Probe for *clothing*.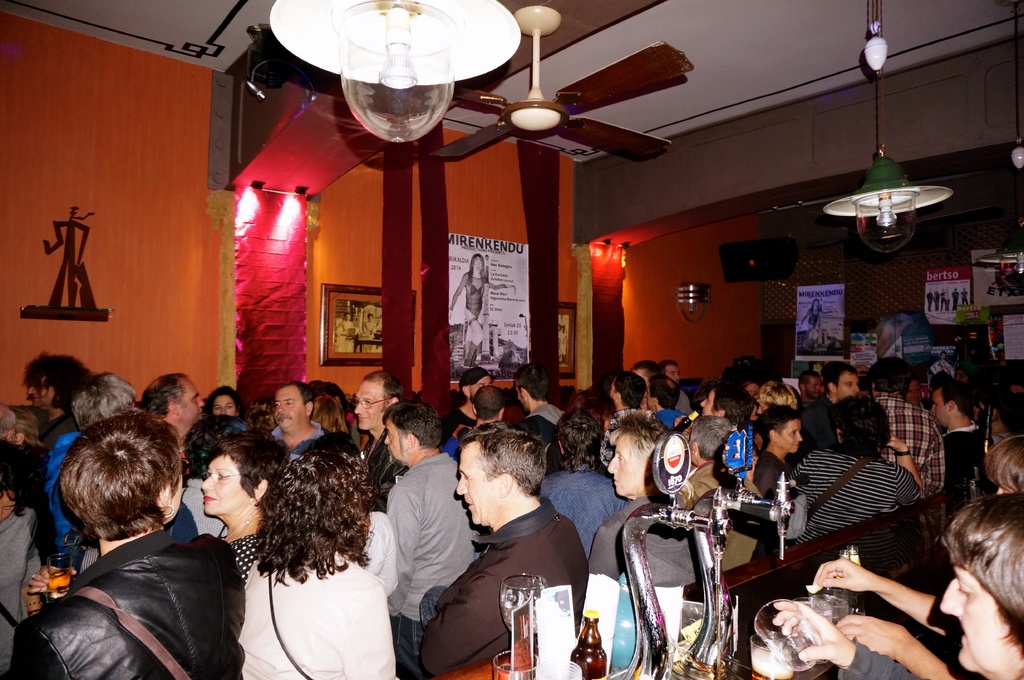
Probe result: pyautogui.locateOnScreen(235, 550, 392, 679).
